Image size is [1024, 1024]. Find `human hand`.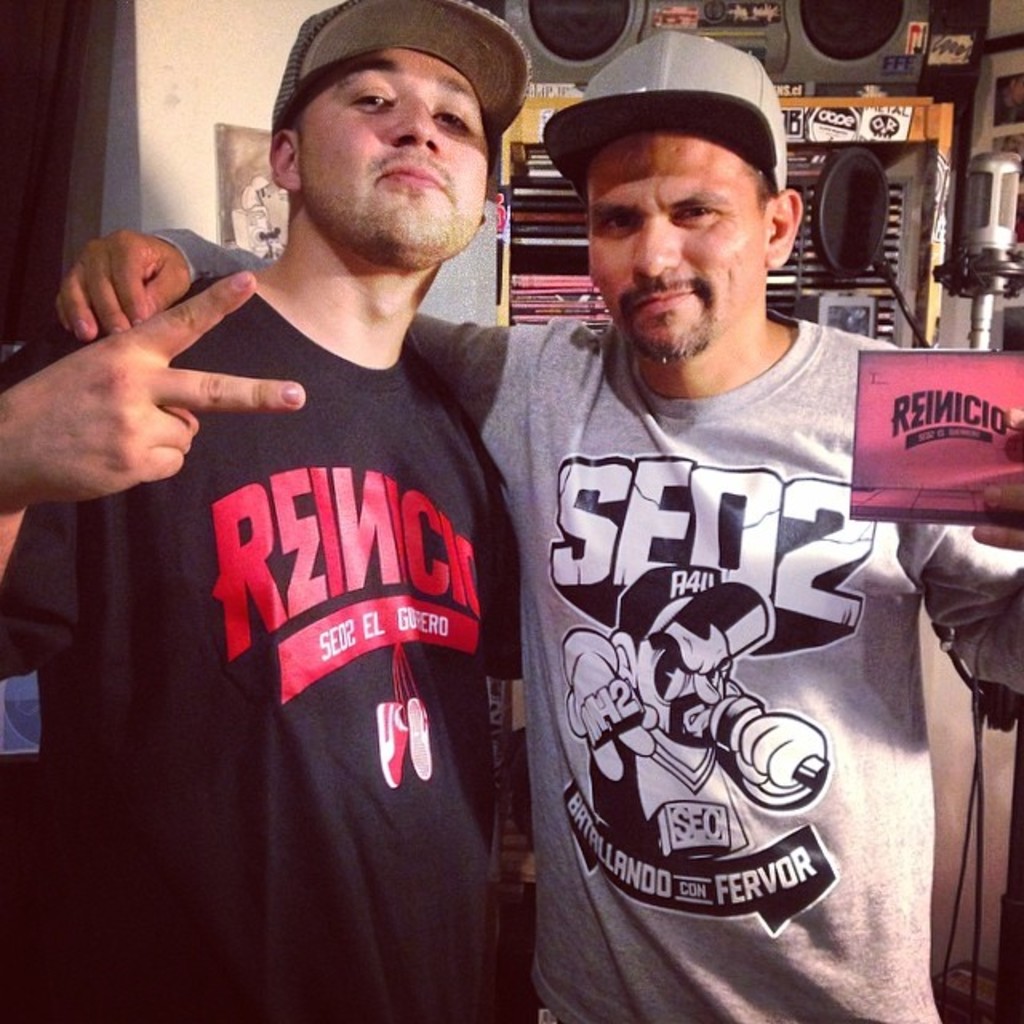
{"left": 48, "top": 226, "right": 190, "bottom": 346}.
